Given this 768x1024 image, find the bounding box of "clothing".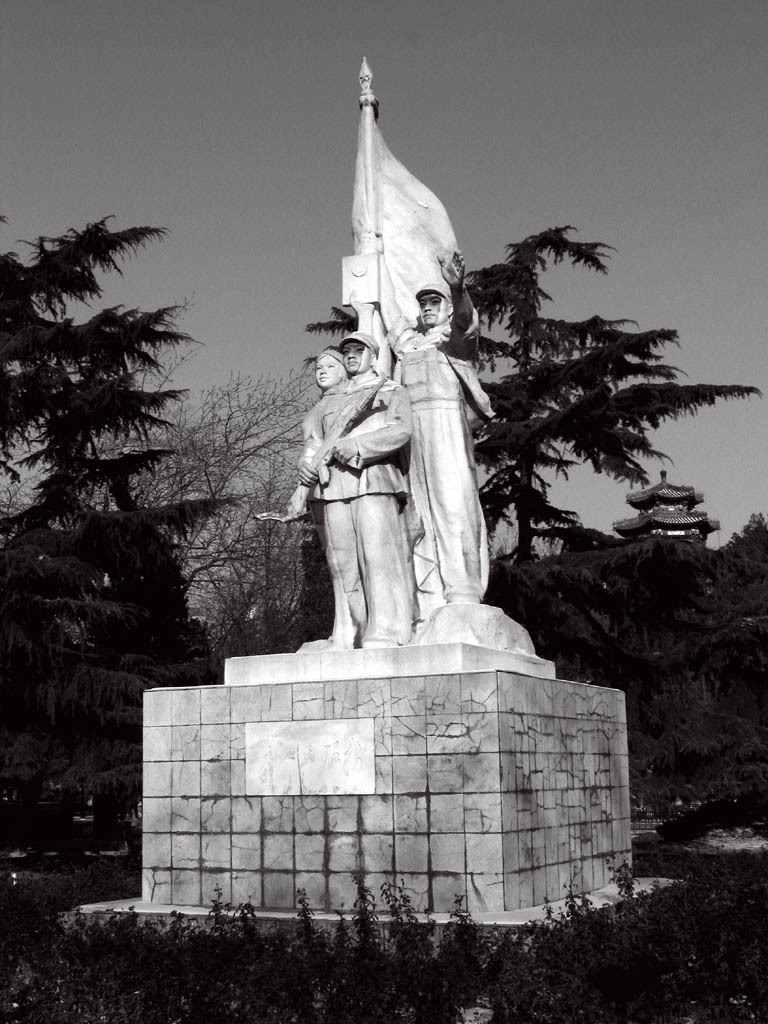
{"left": 318, "top": 385, "right": 356, "bottom": 638}.
